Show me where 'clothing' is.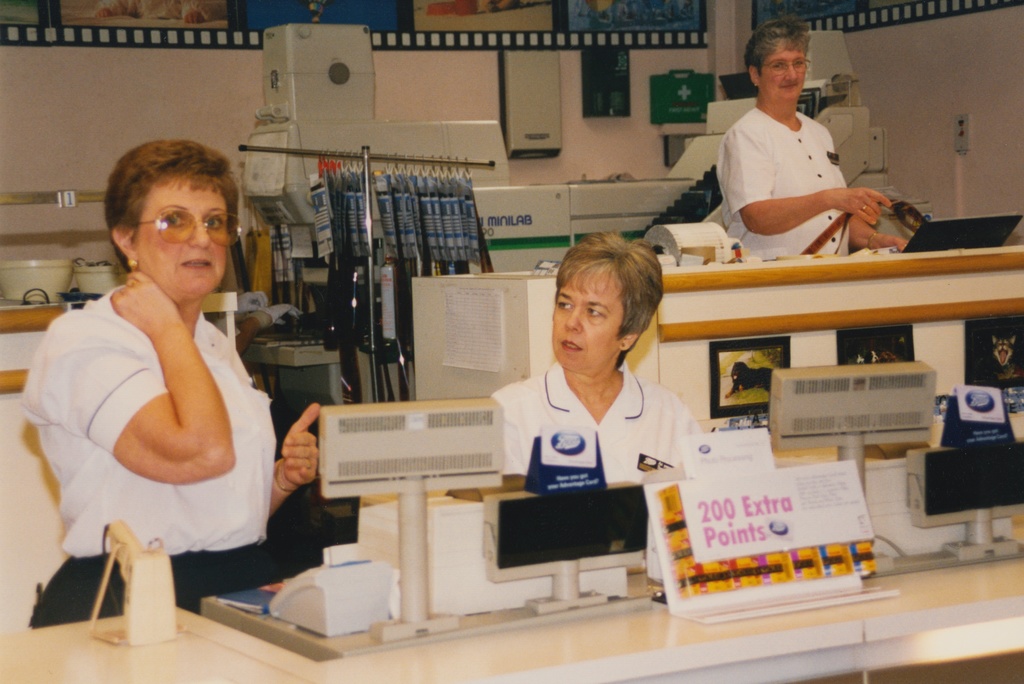
'clothing' is at (489,358,702,482).
